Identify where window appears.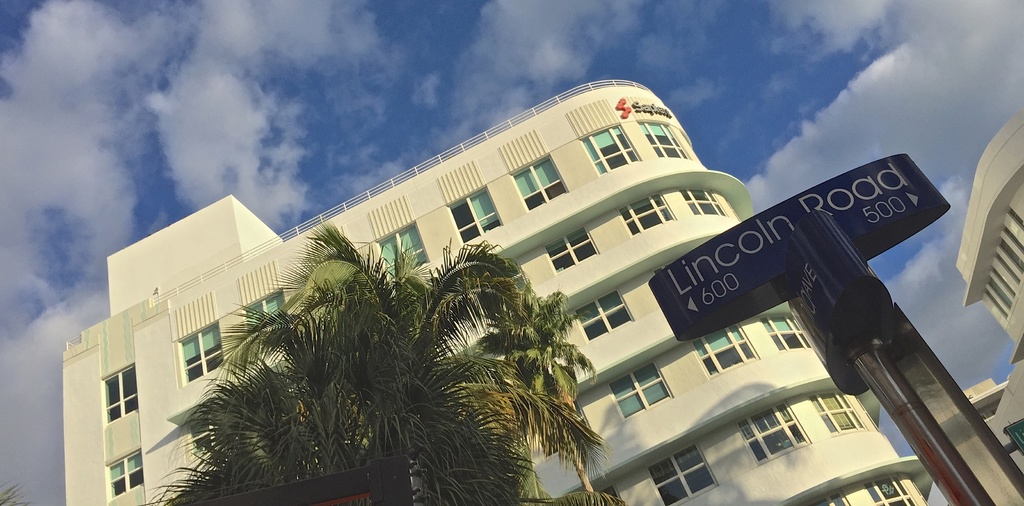
Appears at region(601, 360, 671, 415).
